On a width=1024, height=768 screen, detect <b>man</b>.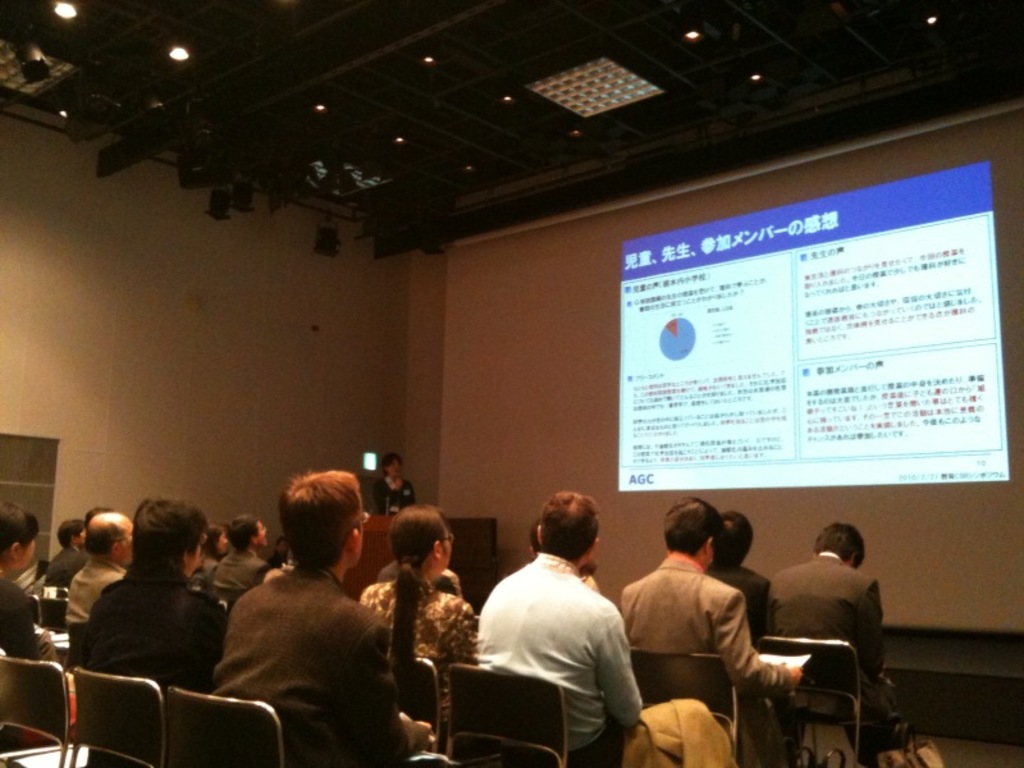
x1=764 y1=529 x2=883 y2=767.
